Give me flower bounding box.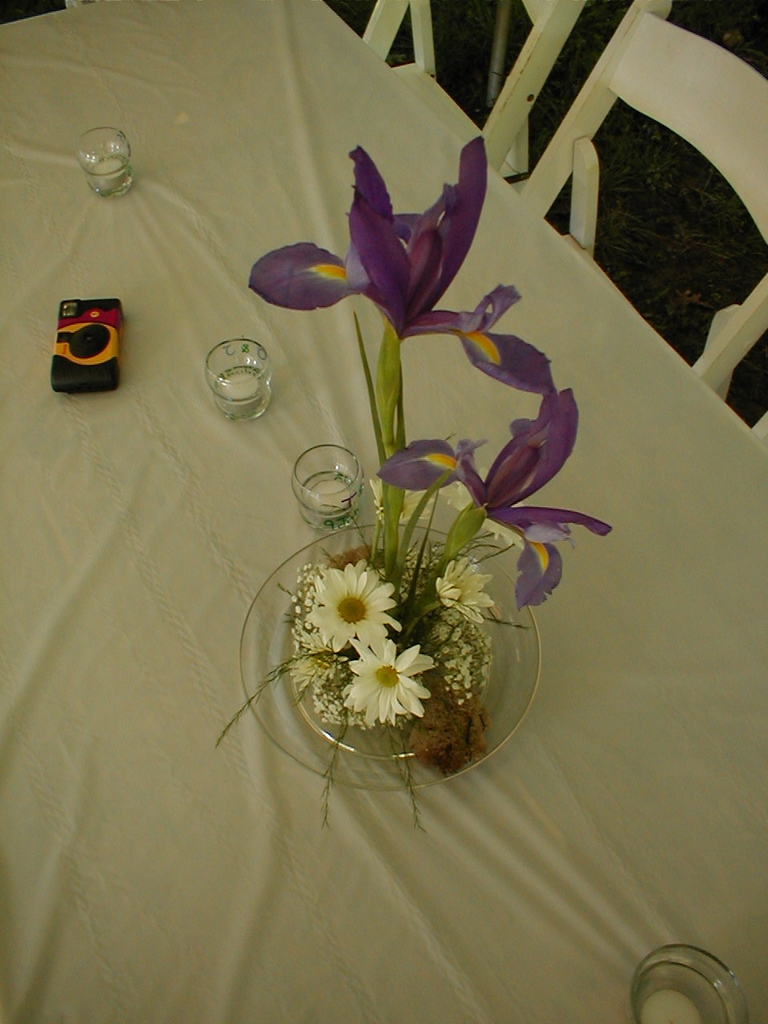
x1=248, y1=131, x2=549, y2=402.
